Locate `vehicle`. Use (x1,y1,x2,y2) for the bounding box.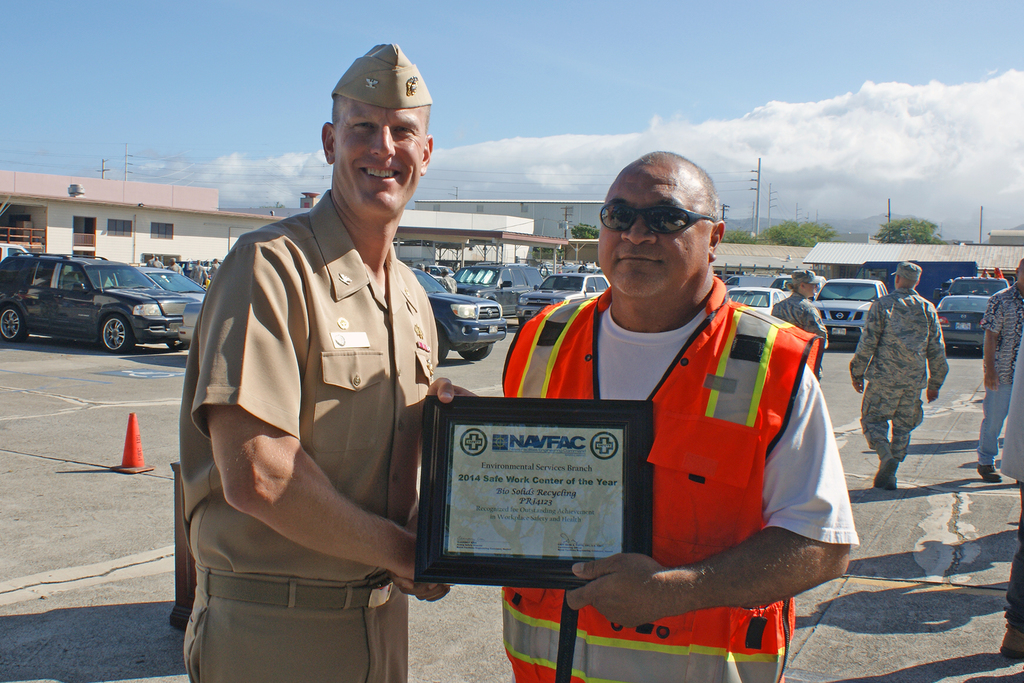
(728,288,788,317).
